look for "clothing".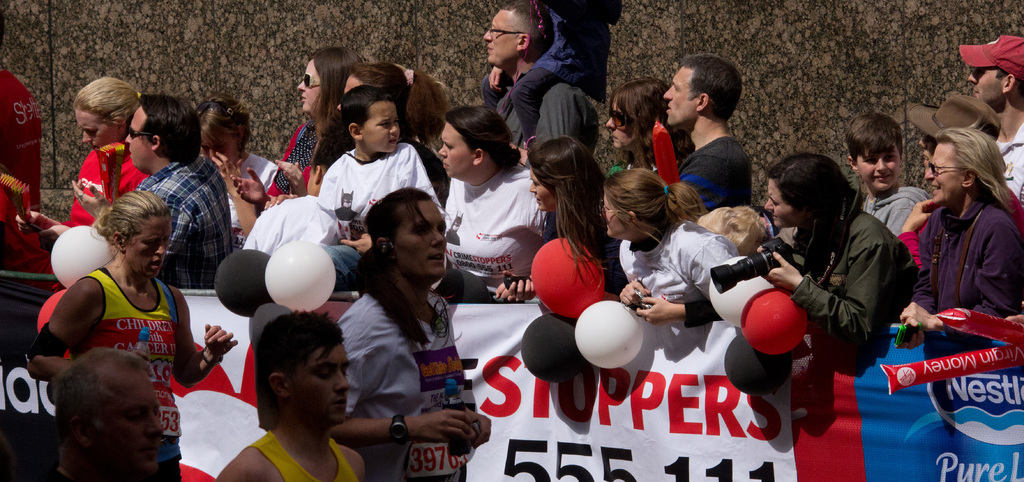
Found: pyautogui.locateOnScreen(607, 145, 668, 192).
